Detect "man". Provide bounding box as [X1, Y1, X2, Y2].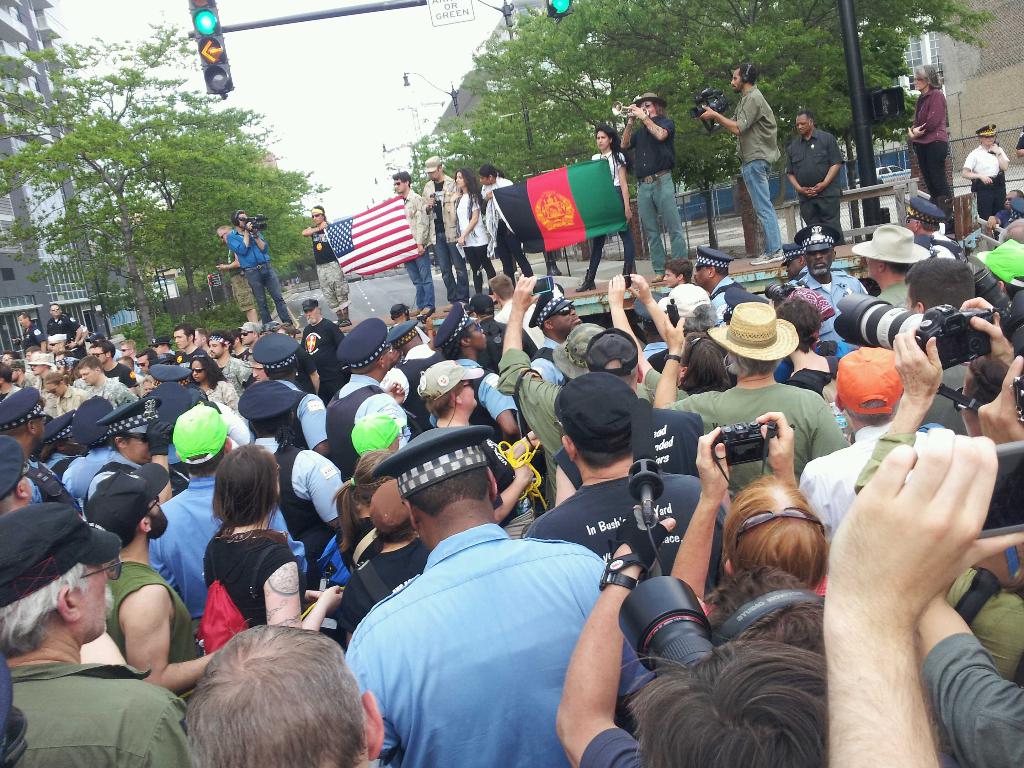
[783, 228, 863, 358].
